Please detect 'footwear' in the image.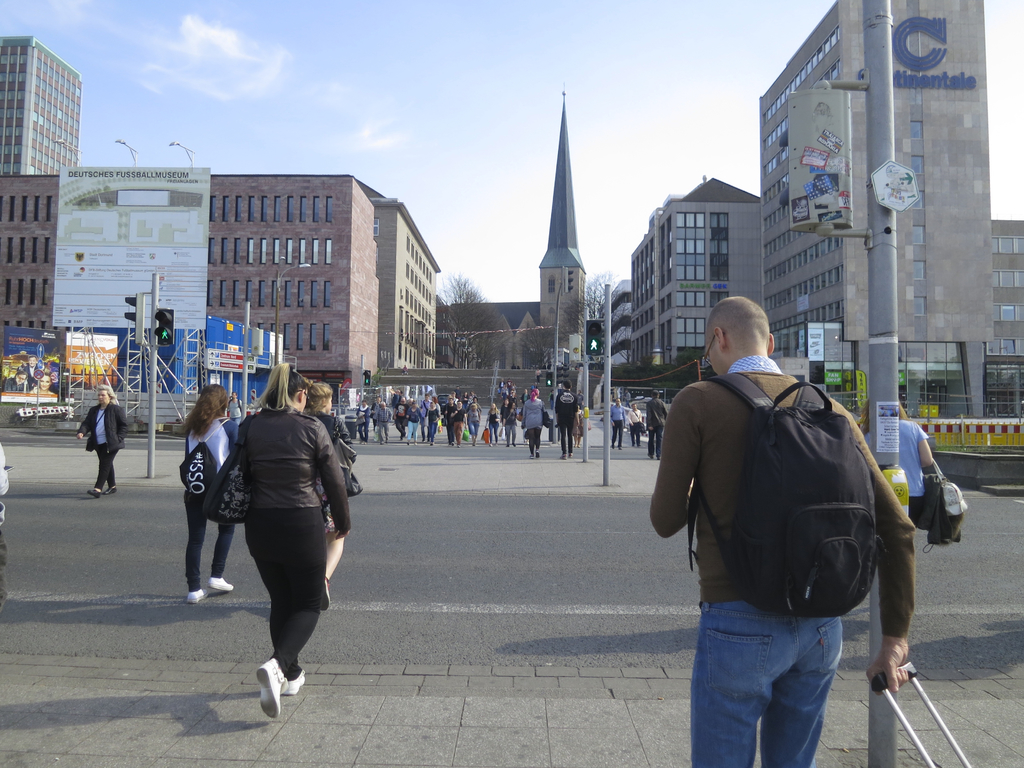
[323, 576, 333, 611].
